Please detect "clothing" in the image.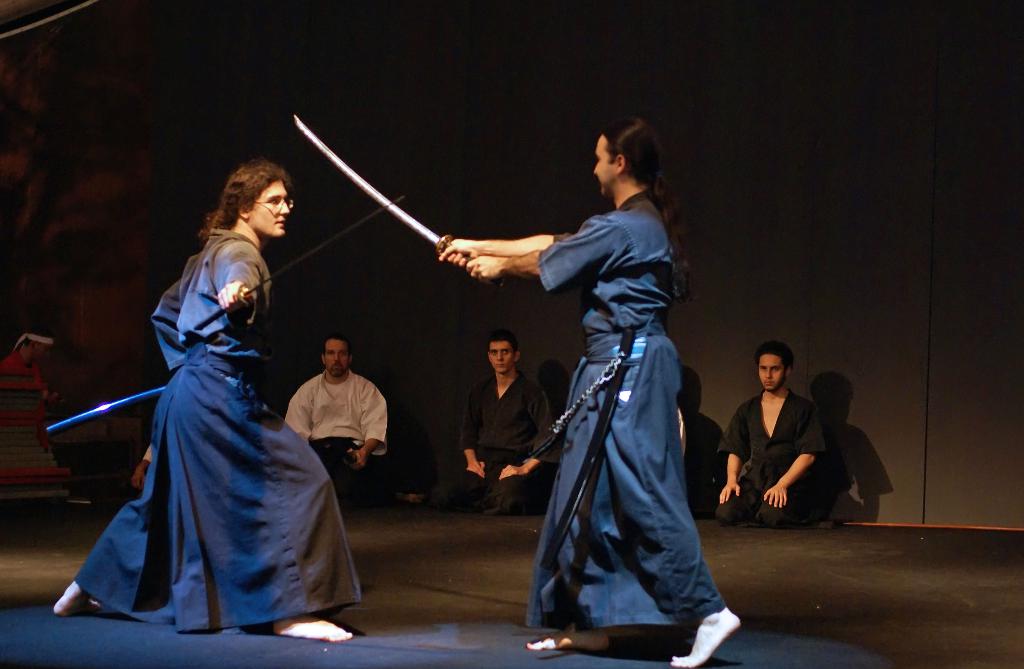
locate(518, 181, 726, 644).
